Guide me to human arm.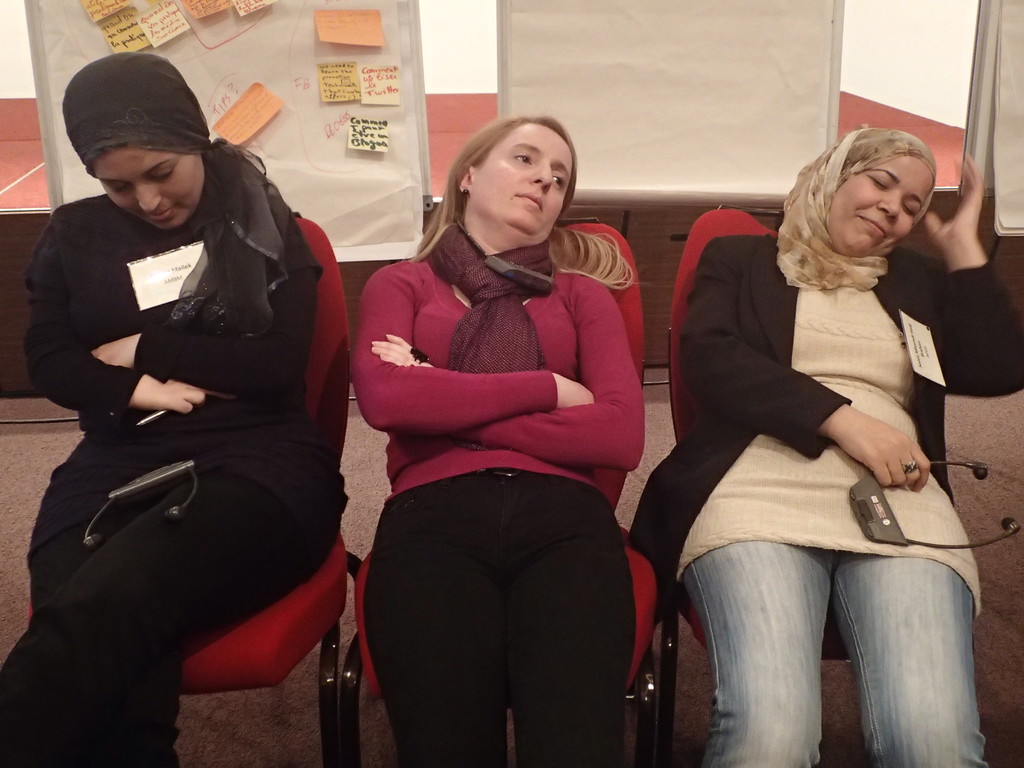
Guidance: 674/228/936/500.
